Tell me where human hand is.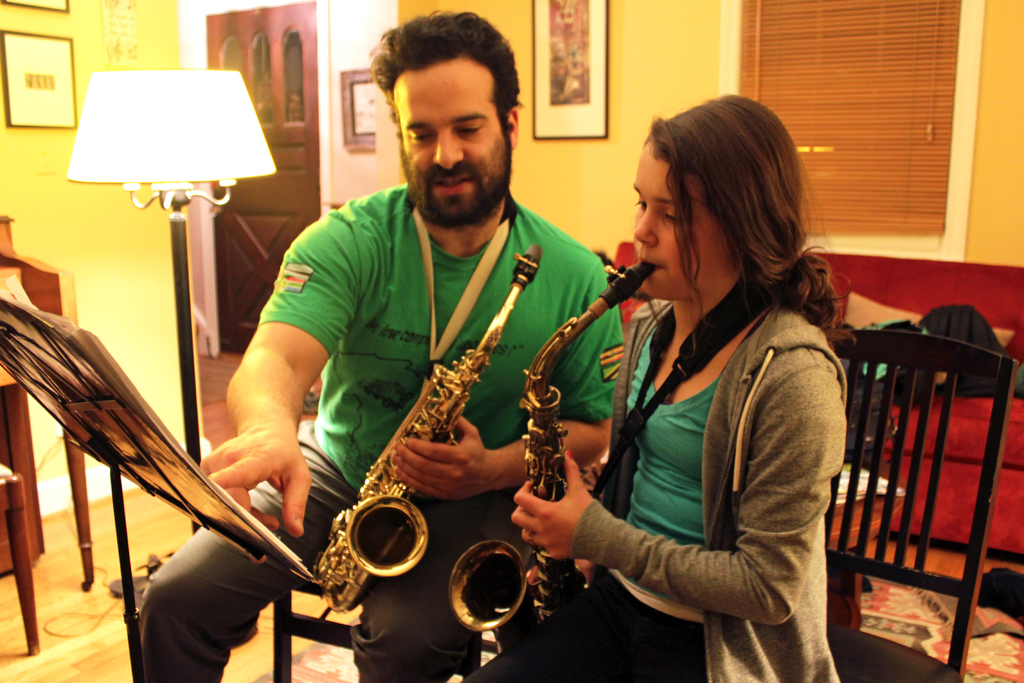
human hand is at [387,413,494,502].
